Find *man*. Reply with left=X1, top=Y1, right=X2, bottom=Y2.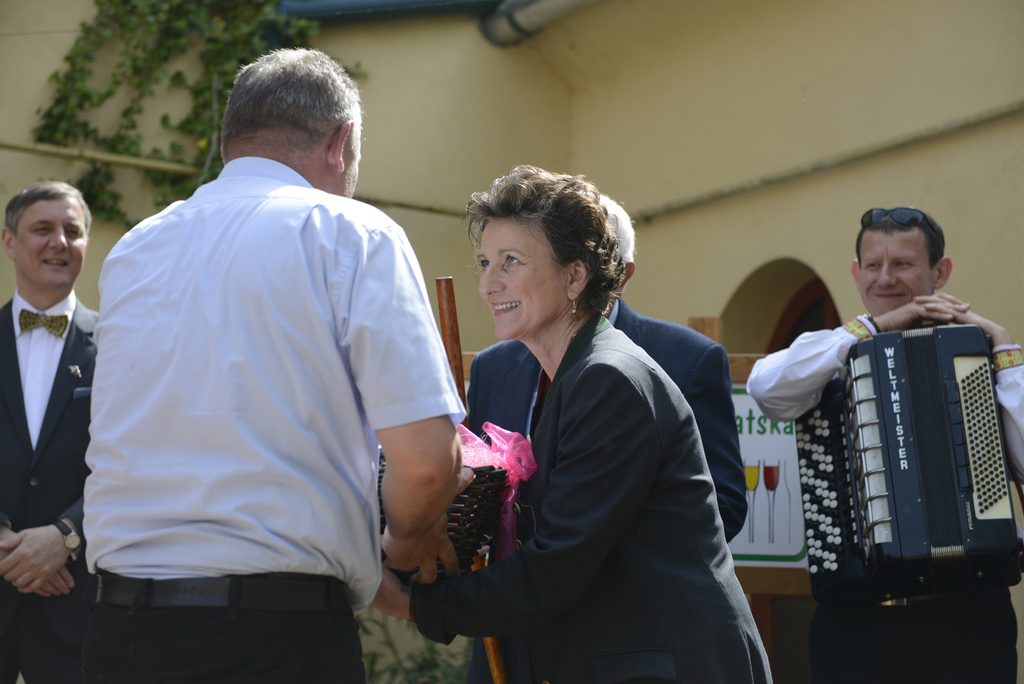
left=68, top=25, right=474, bottom=668.
